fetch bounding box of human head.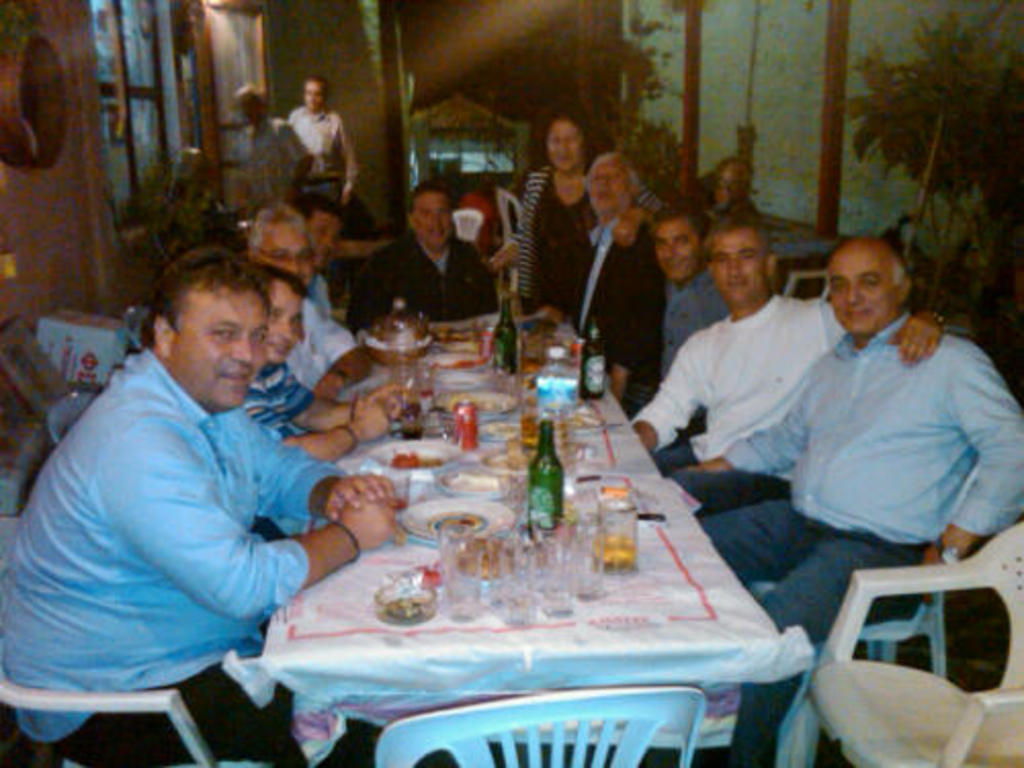
Bbox: <box>303,74,328,113</box>.
